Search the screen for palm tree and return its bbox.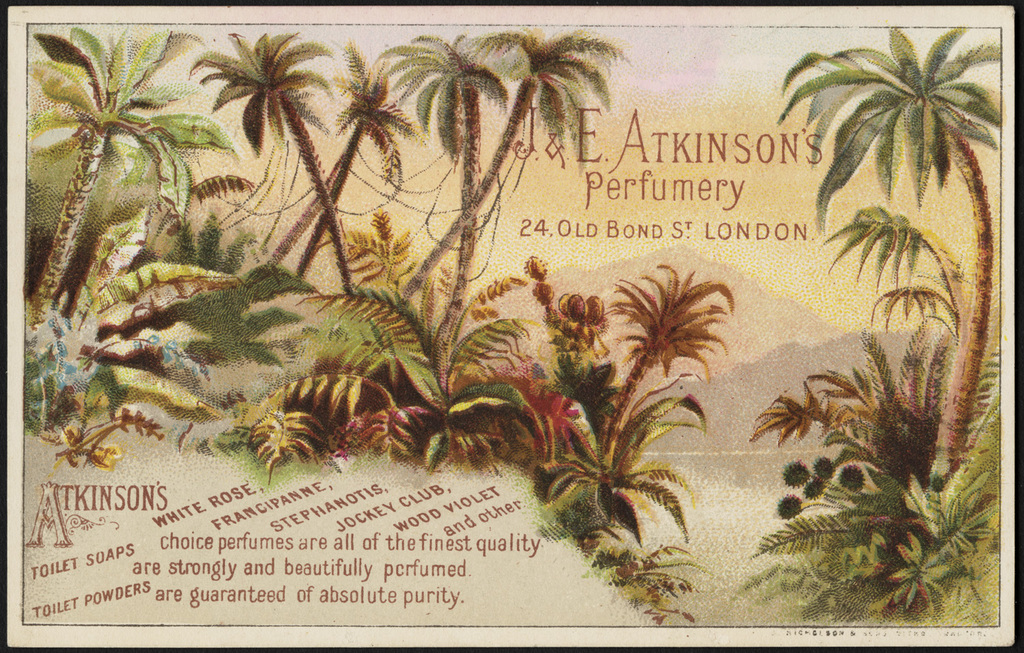
Found: select_region(782, 59, 976, 602).
